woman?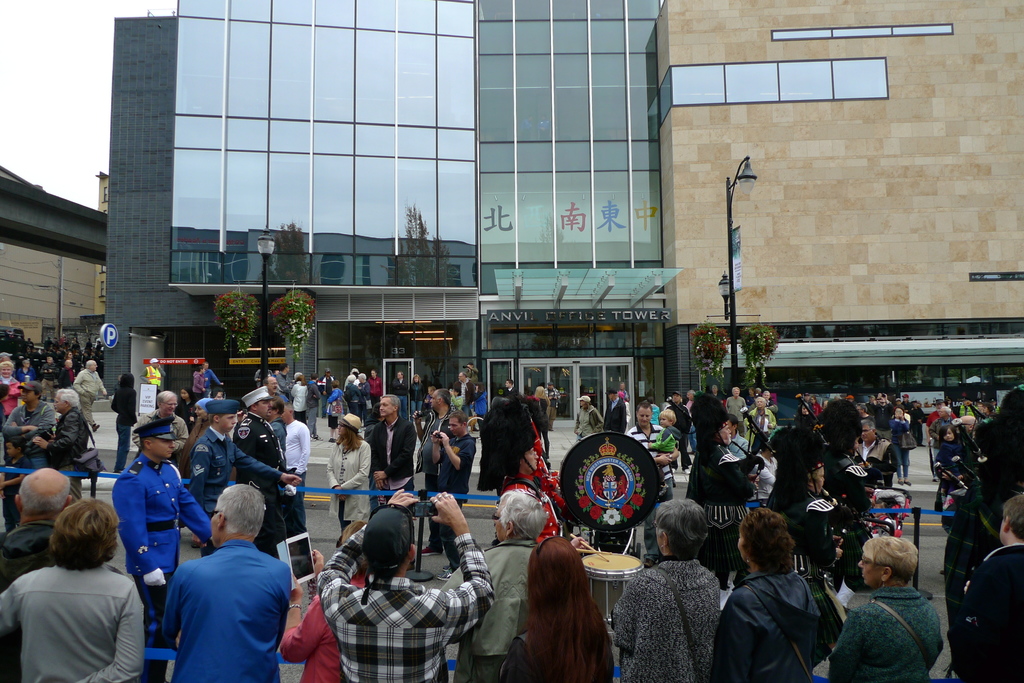
left=326, top=412, right=373, bottom=550
